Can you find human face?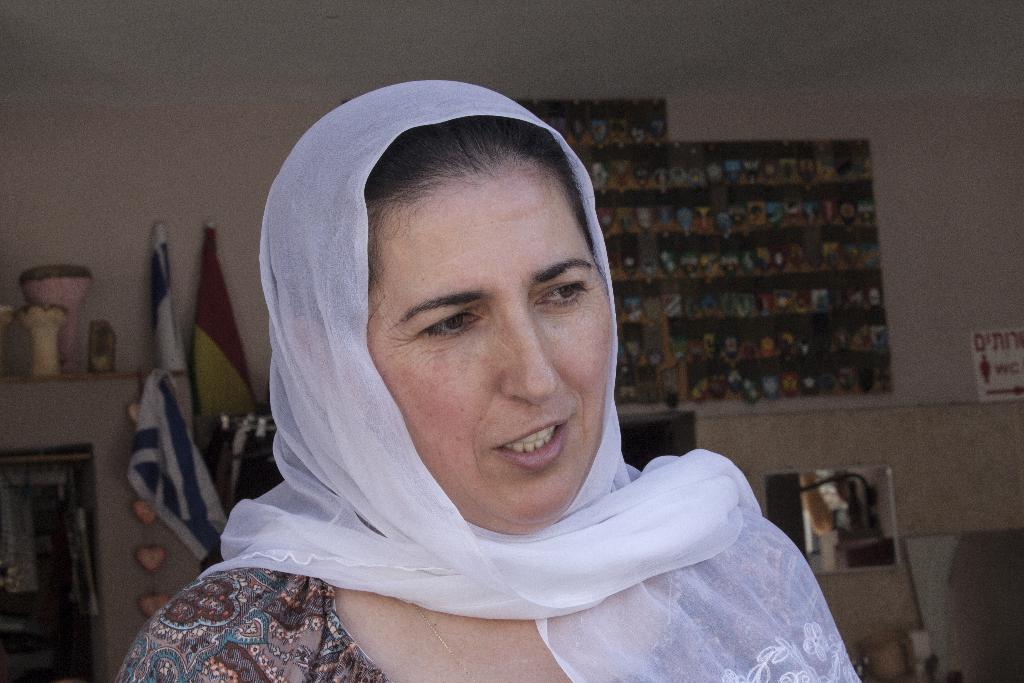
Yes, bounding box: bbox=(360, 179, 609, 504).
